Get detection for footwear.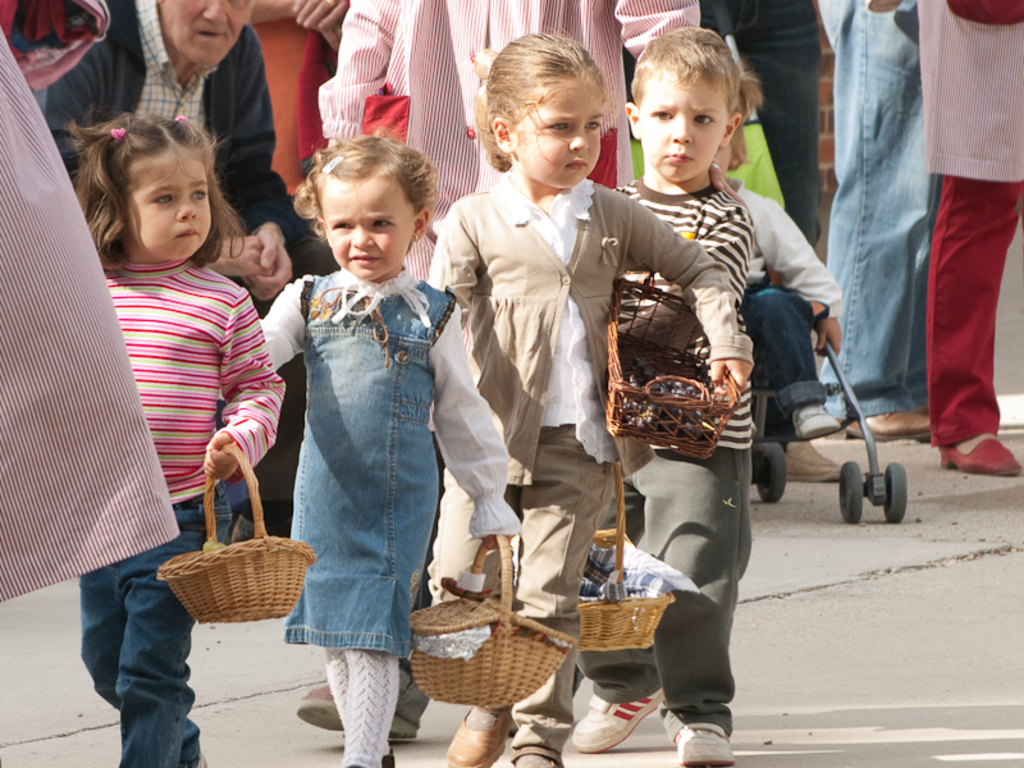
Detection: (x1=444, y1=705, x2=513, y2=767).
